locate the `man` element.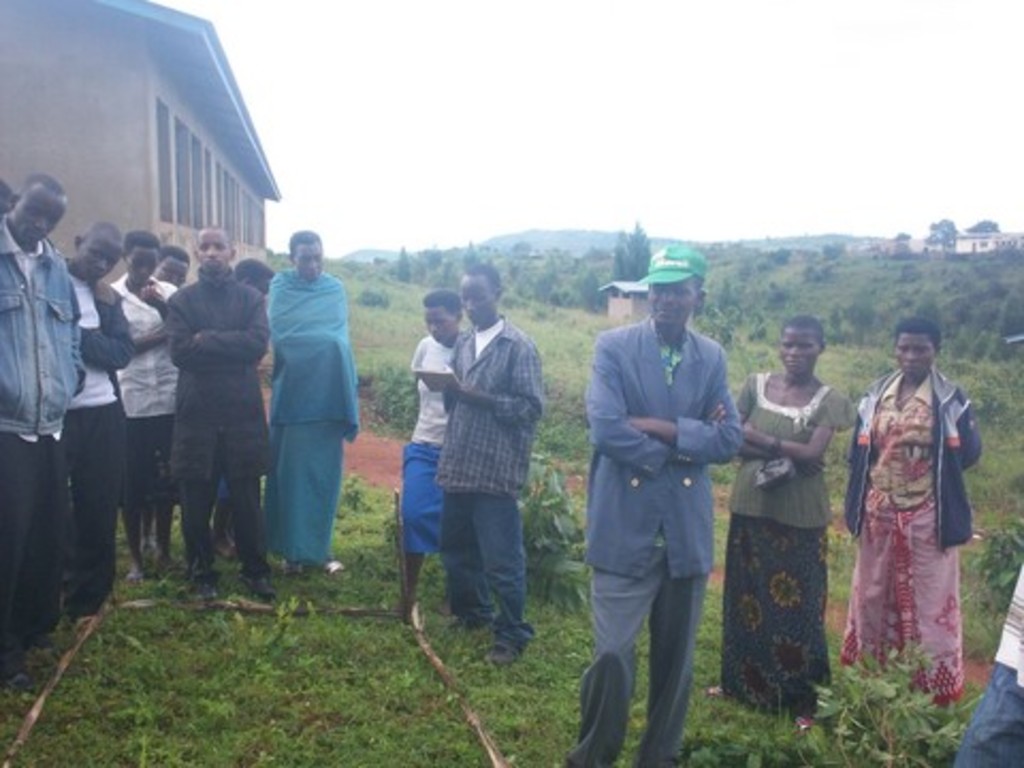
Element bbox: l=209, t=260, r=275, b=565.
